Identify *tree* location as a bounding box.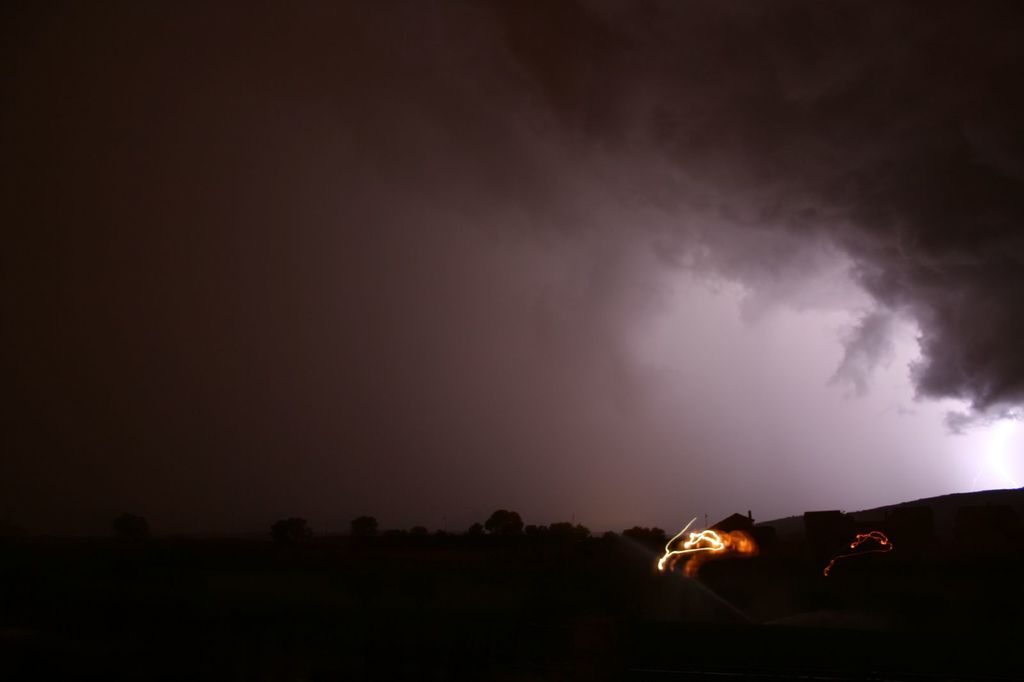
538:517:588:547.
